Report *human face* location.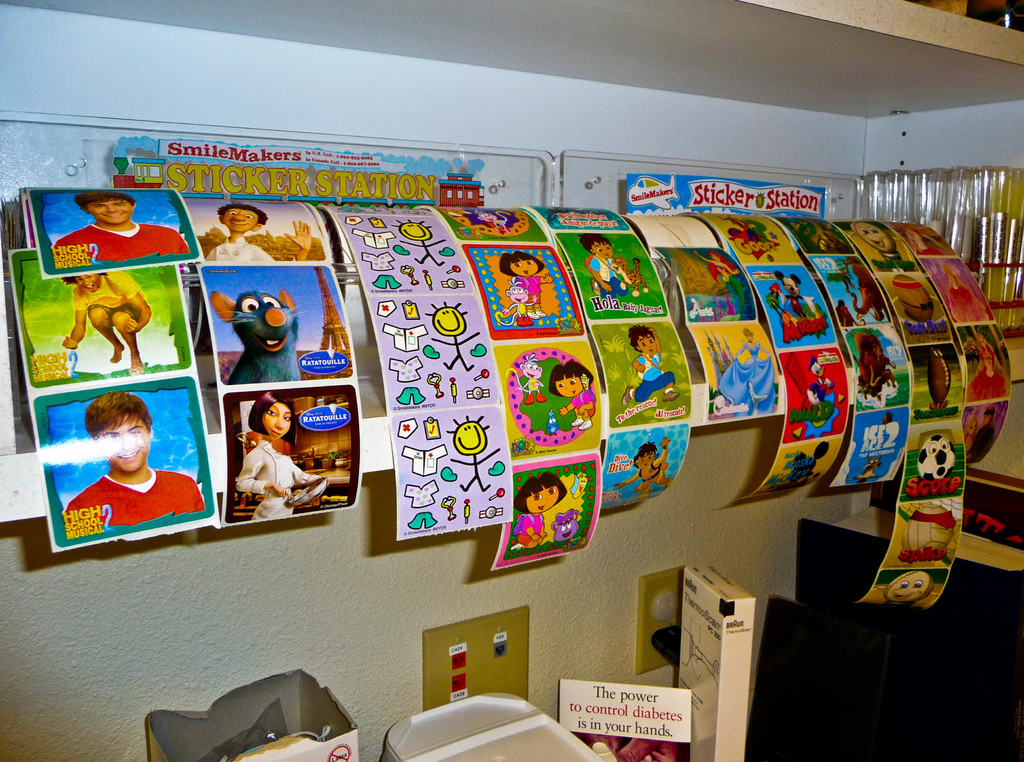
Report: 95/419/150/473.
